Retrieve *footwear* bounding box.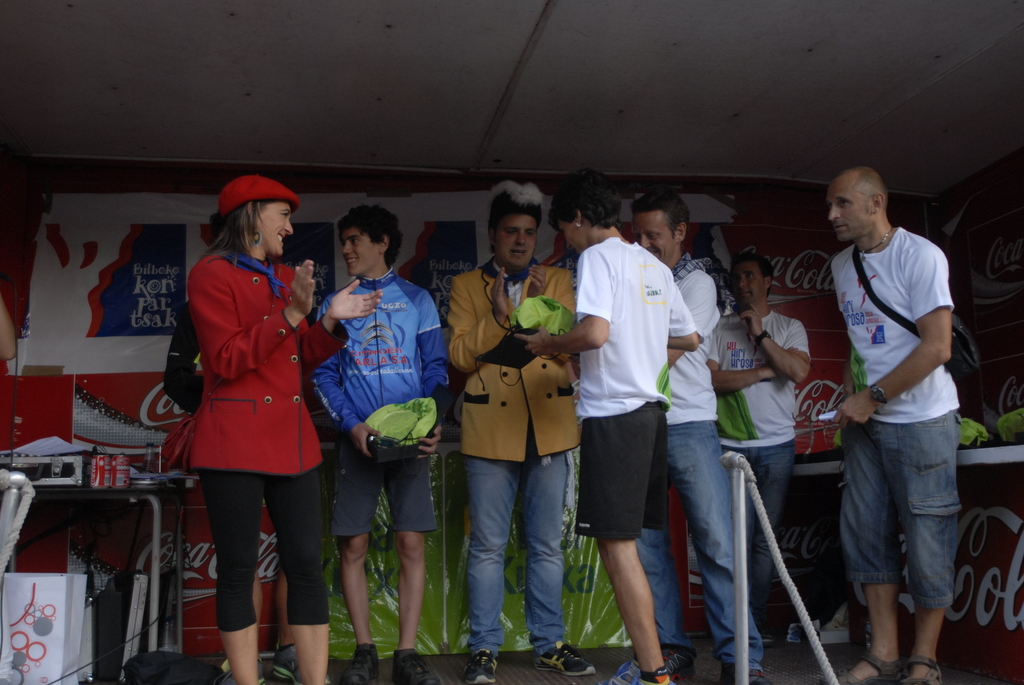
Bounding box: (533,640,589,674).
